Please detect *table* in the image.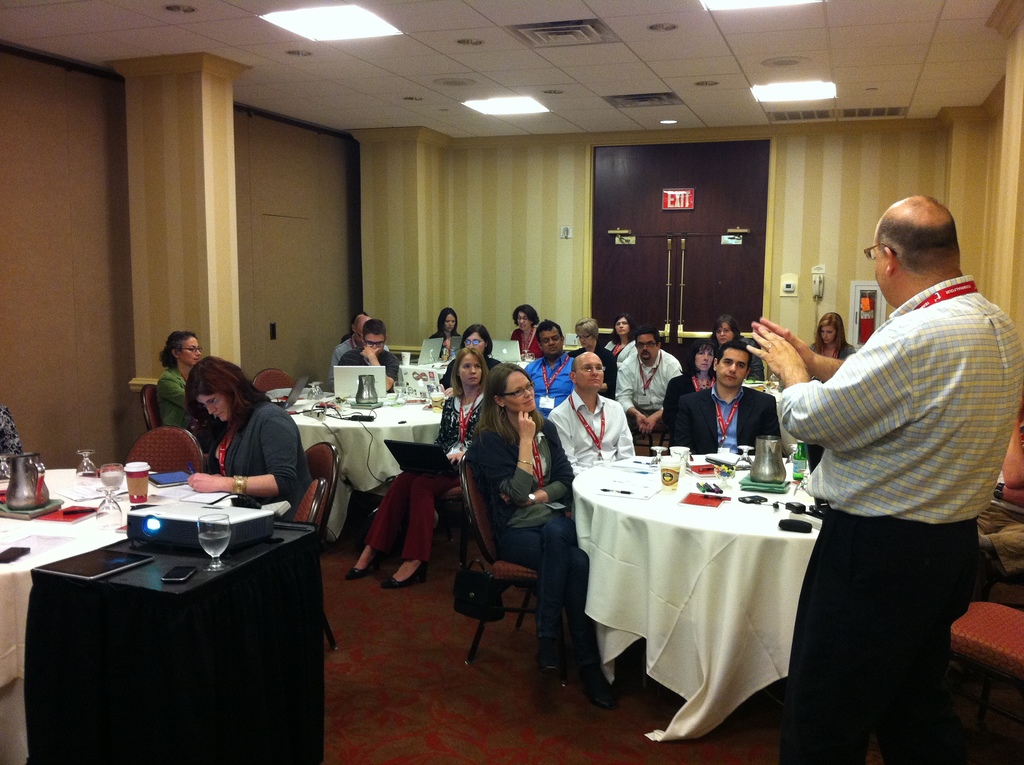
box=[565, 440, 840, 745].
